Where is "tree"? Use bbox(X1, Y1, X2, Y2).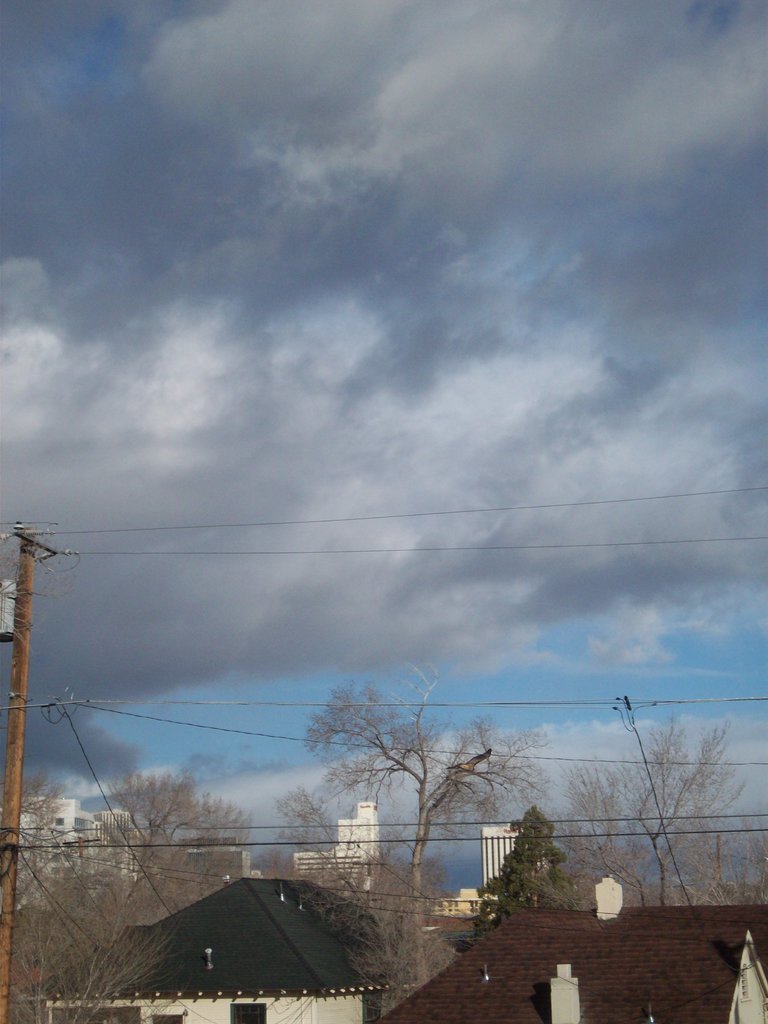
bbox(308, 841, 465, 1023).
